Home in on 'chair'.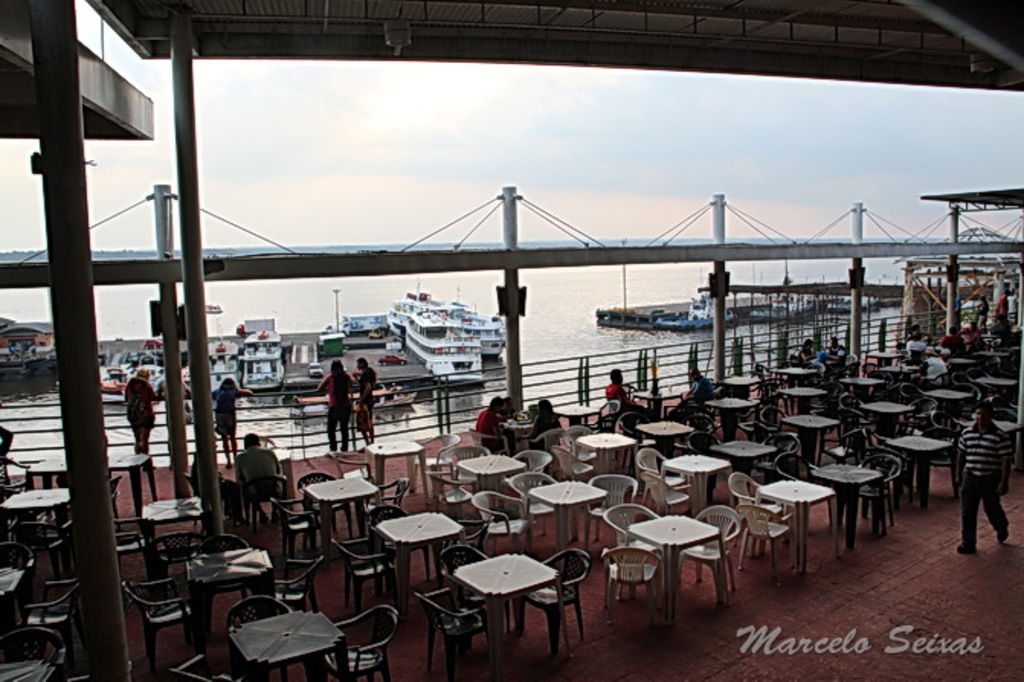
Homed in at x1=835 y1=456 x2=902 y2=539.
